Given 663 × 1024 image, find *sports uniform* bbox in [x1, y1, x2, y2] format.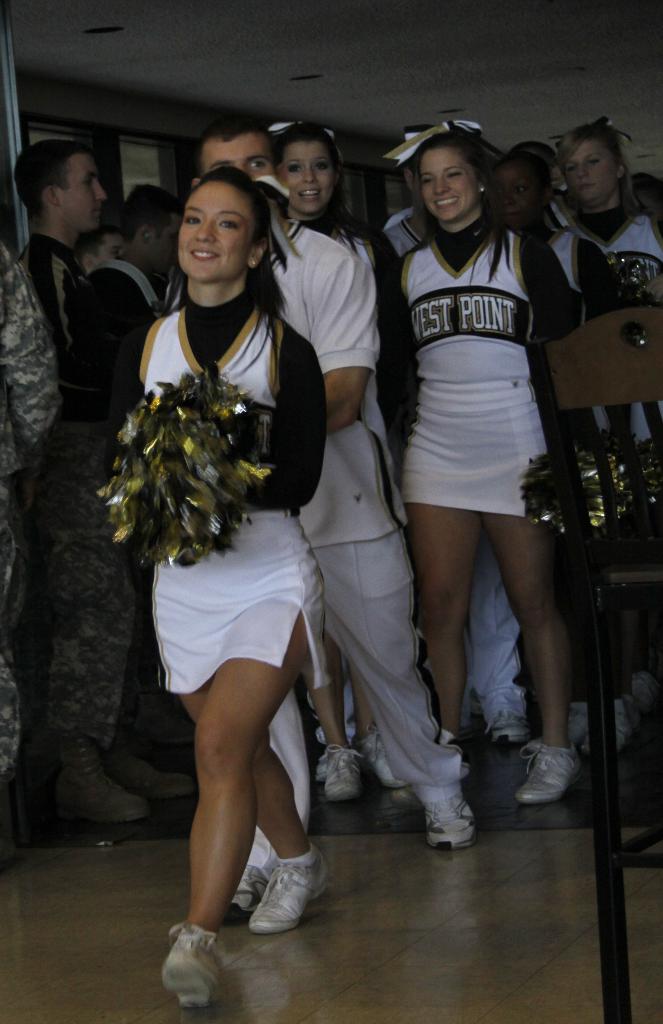
[369, 125, 572, 624].
